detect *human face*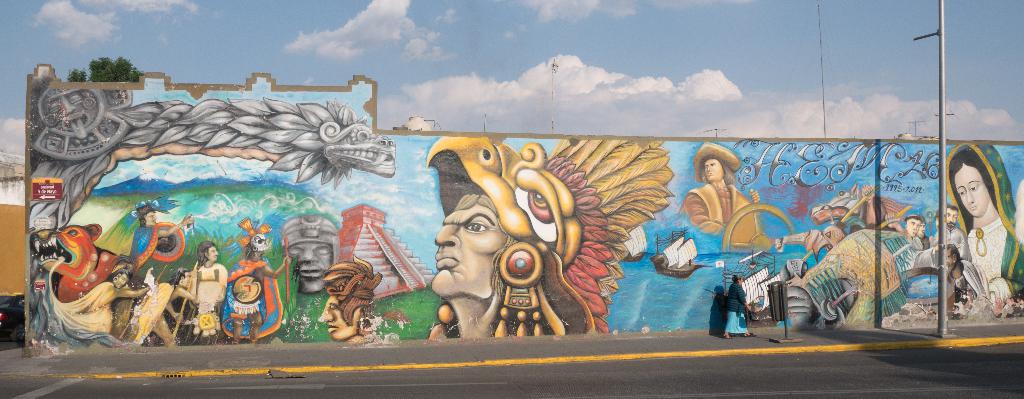
(x1=952, y1=162, x2=992, y2=217)
